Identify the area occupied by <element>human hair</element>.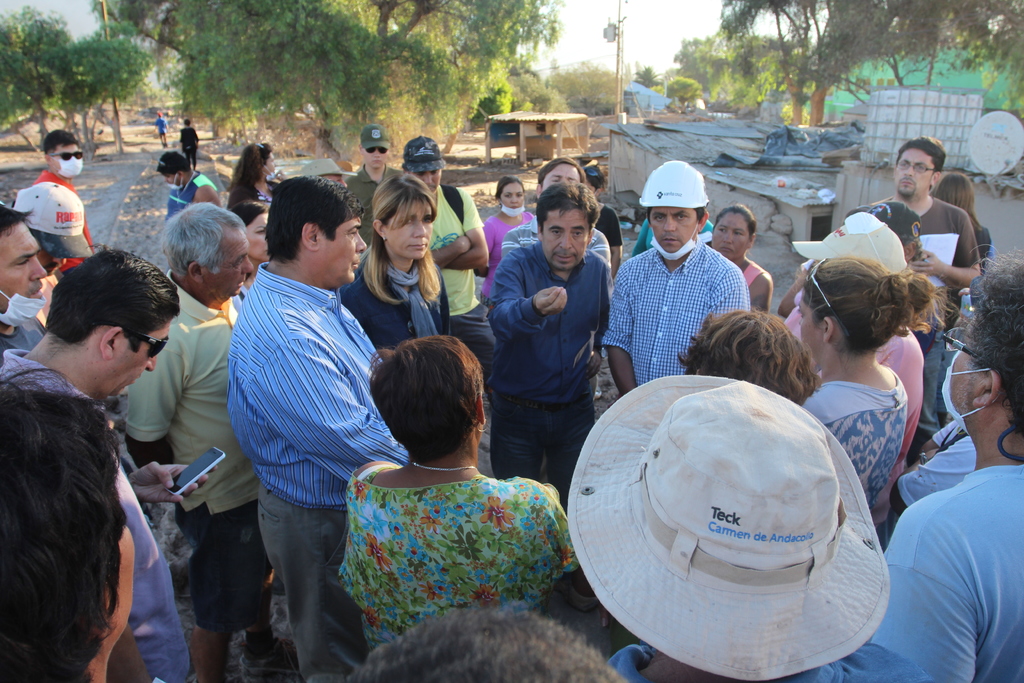
Area: l=930, t=171, r=982, b=238.
